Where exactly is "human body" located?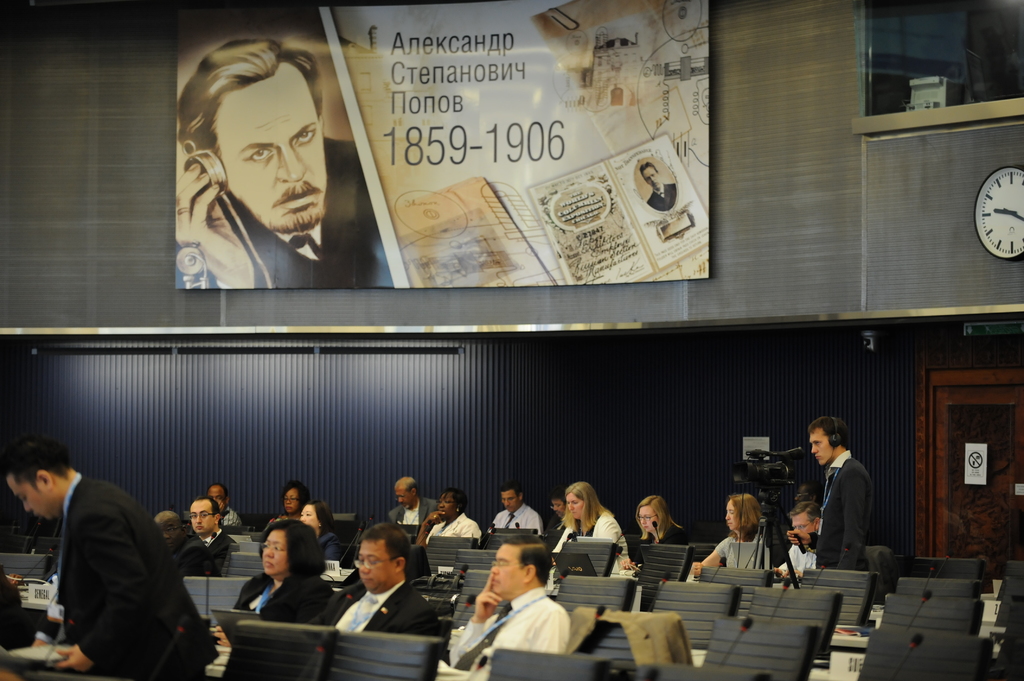
Its bounding box is <region>767, 543, 819, 580</region>.
